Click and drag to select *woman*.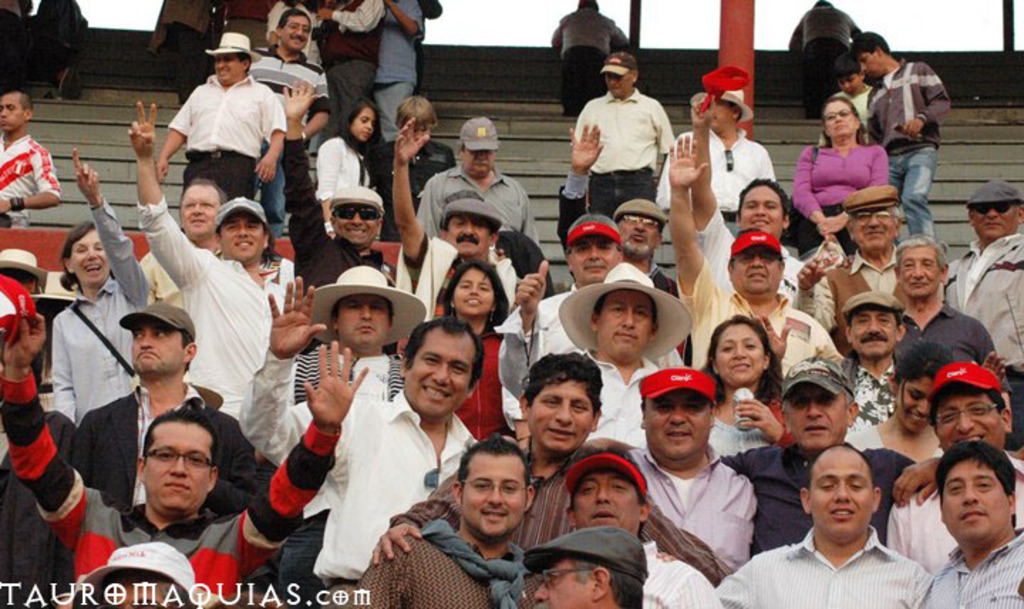
Selection: detection(799, 92, 900, 235).
